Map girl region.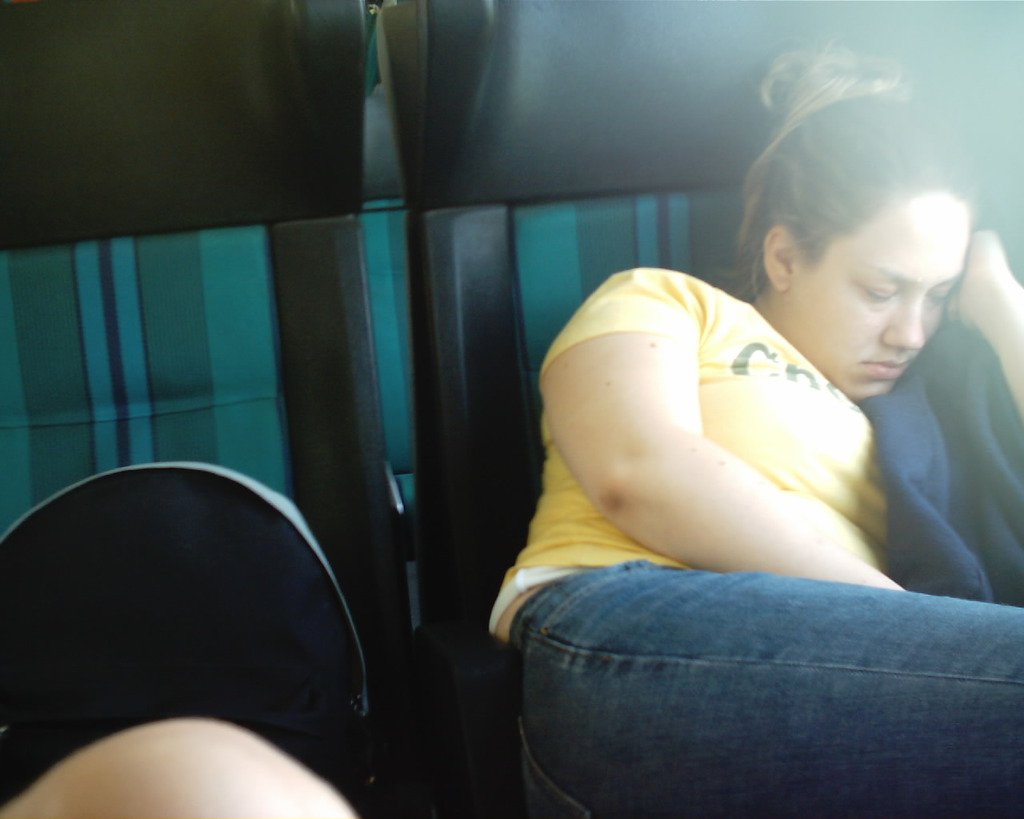
Mapped to (490,55,1023,815).
